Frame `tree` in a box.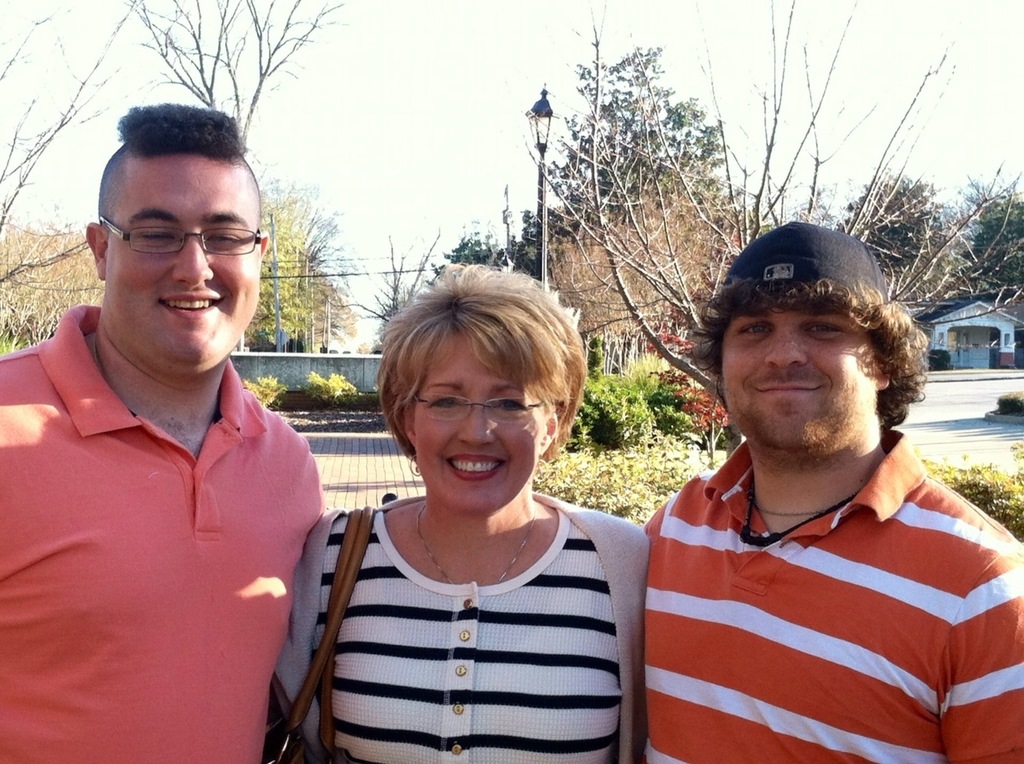
select_region(520, 207, 555, 301).
